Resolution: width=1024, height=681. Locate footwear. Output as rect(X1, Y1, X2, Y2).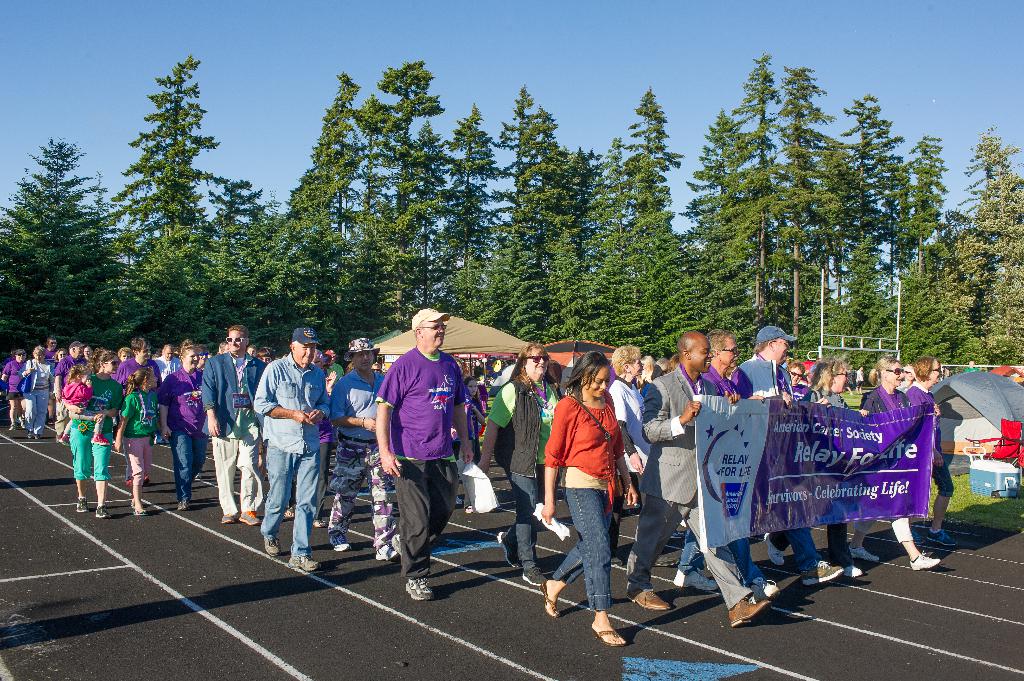
rect(587, 620, 625, 647).
